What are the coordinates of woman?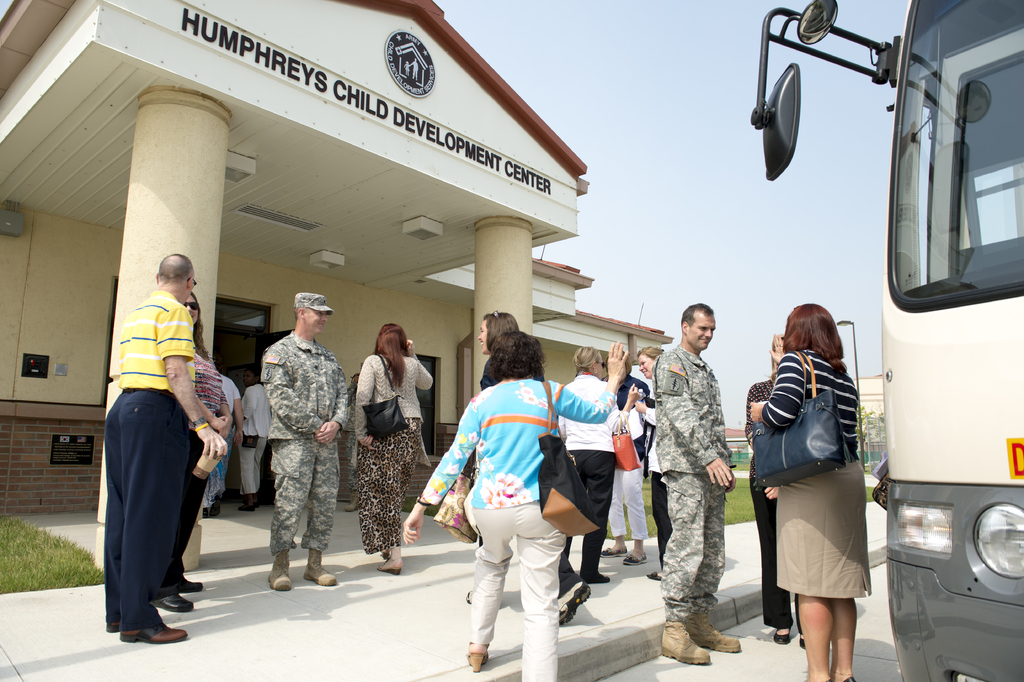
select_region(150, 291, 234, 611).
